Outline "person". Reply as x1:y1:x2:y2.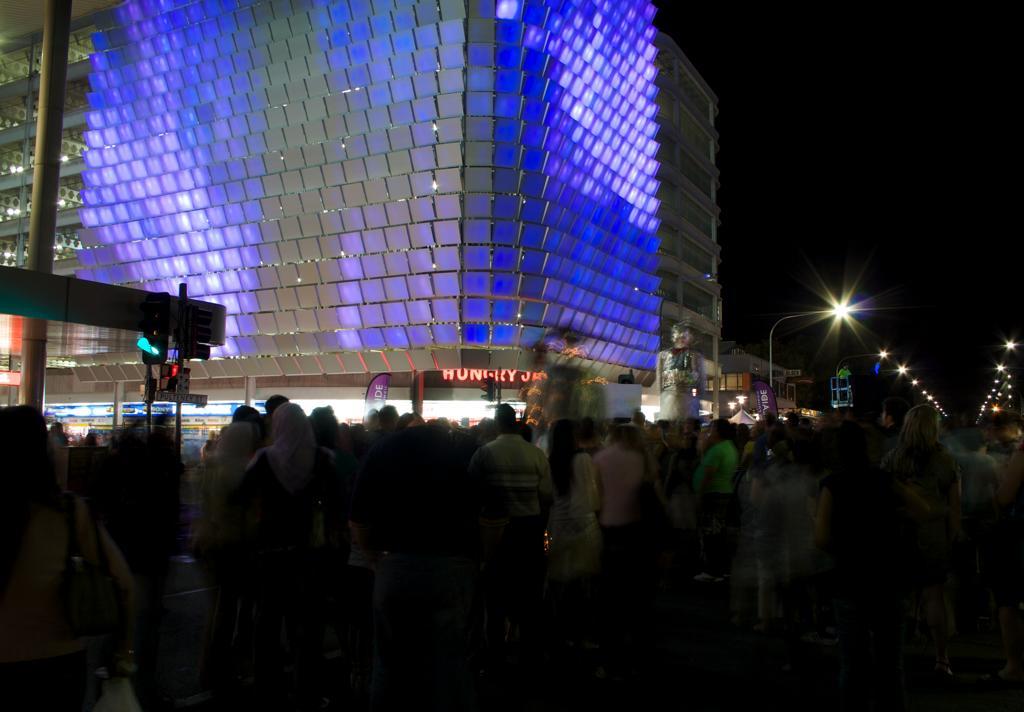
474:407:546:563.
